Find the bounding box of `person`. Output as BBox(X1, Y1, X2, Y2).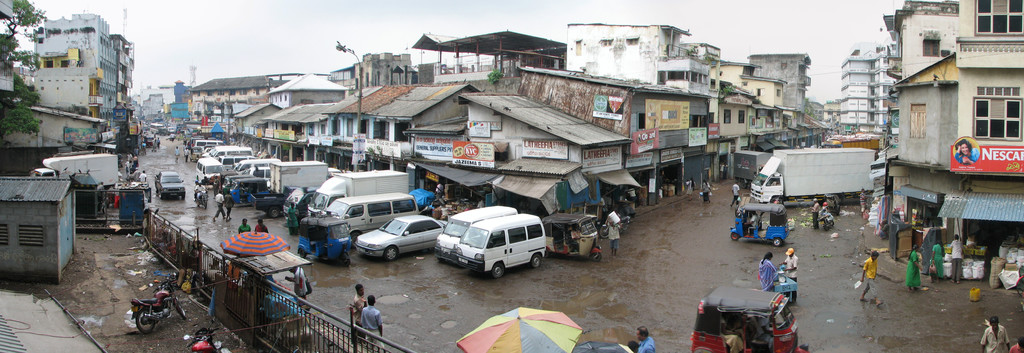
BBox(785, 243, 796, 297).
